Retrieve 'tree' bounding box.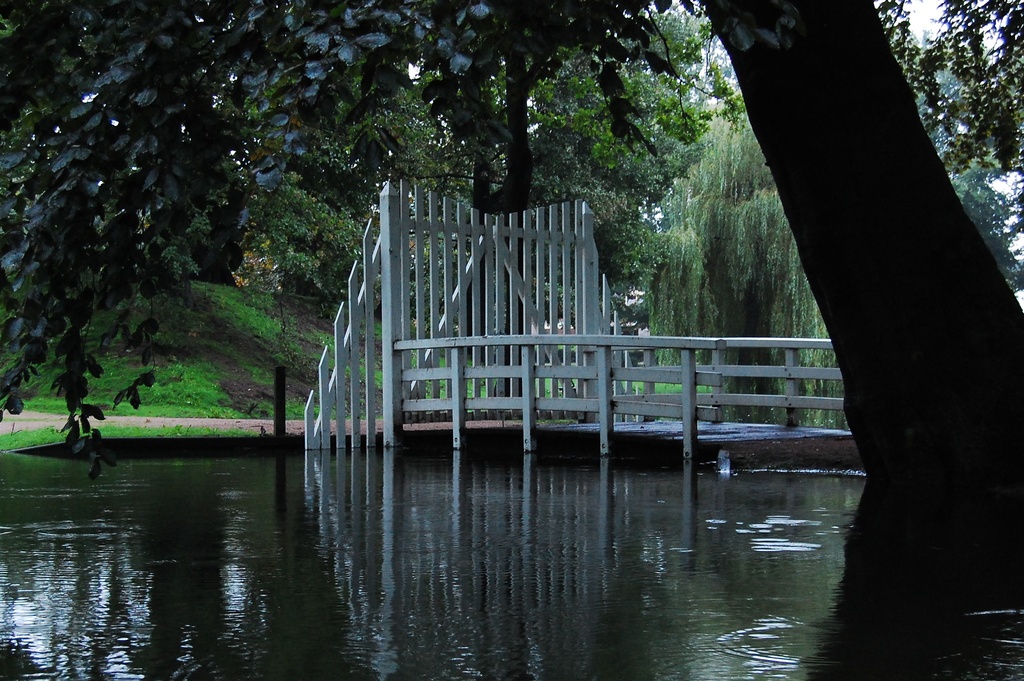
Bounding box: <region>905, 0, 1023, 193</region>.
